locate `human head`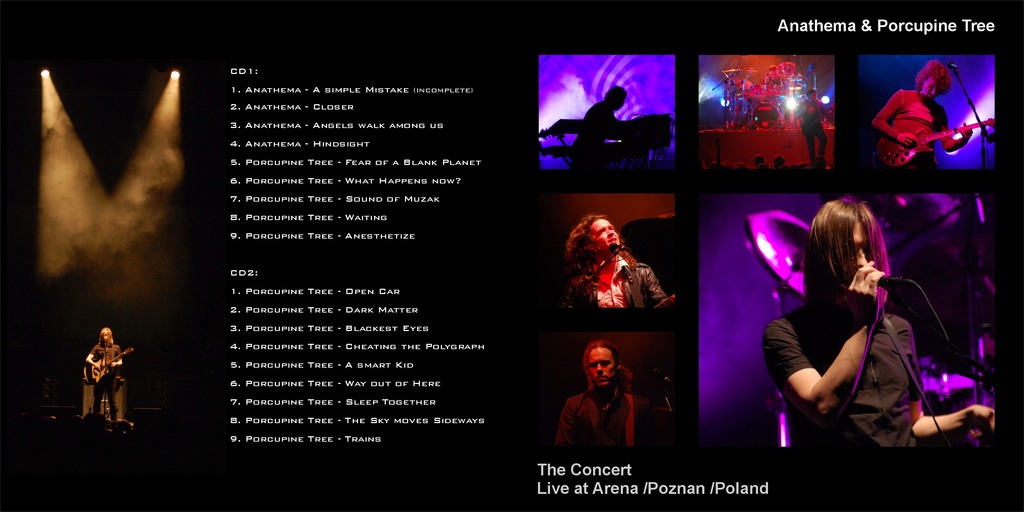
pyautogui.locateOnScreen(769, 66, 777, 76)
